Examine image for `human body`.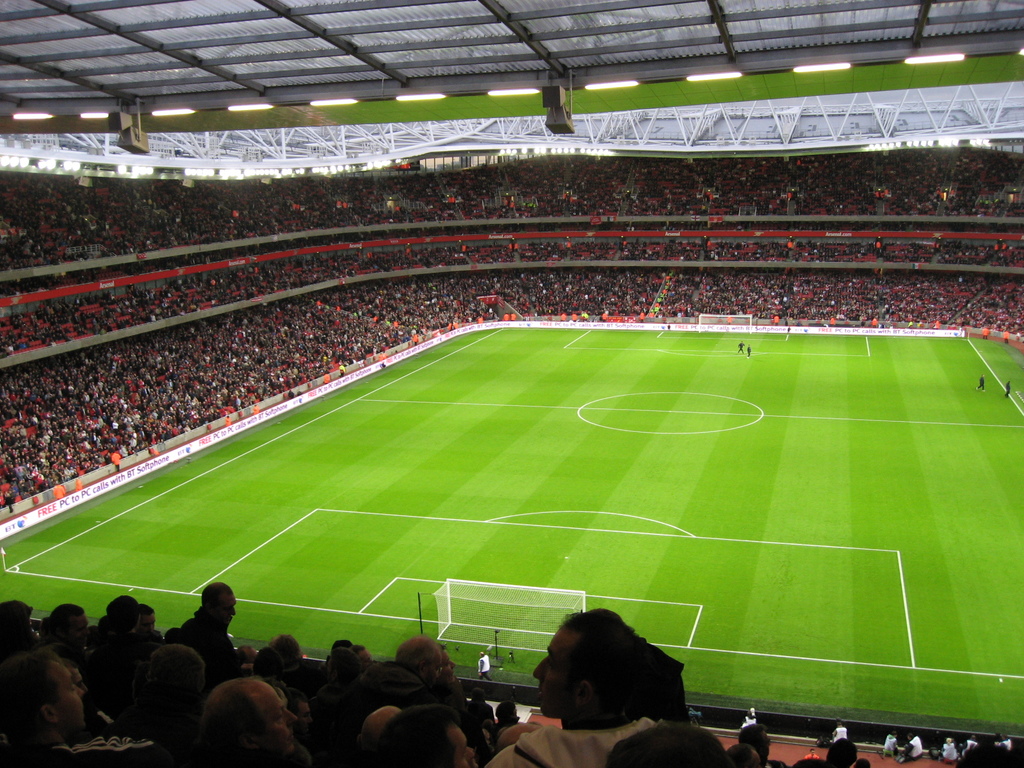
Examination result: Rect(481, 614, 659, 765).
